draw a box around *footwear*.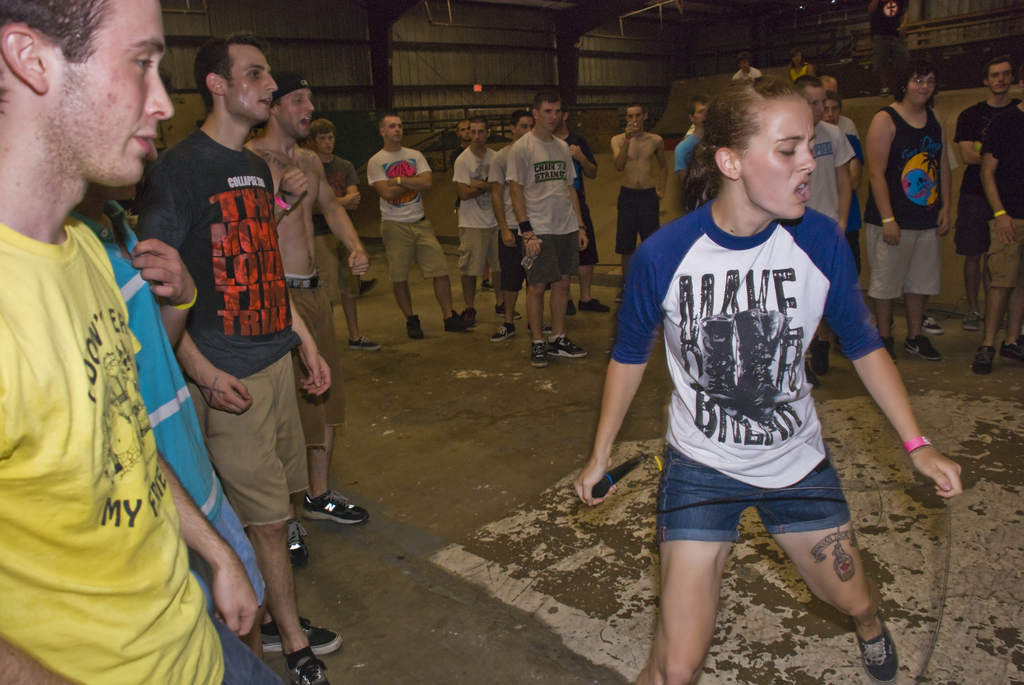
pyautogui.locateOnScreen(972, 342, 993, 375).
